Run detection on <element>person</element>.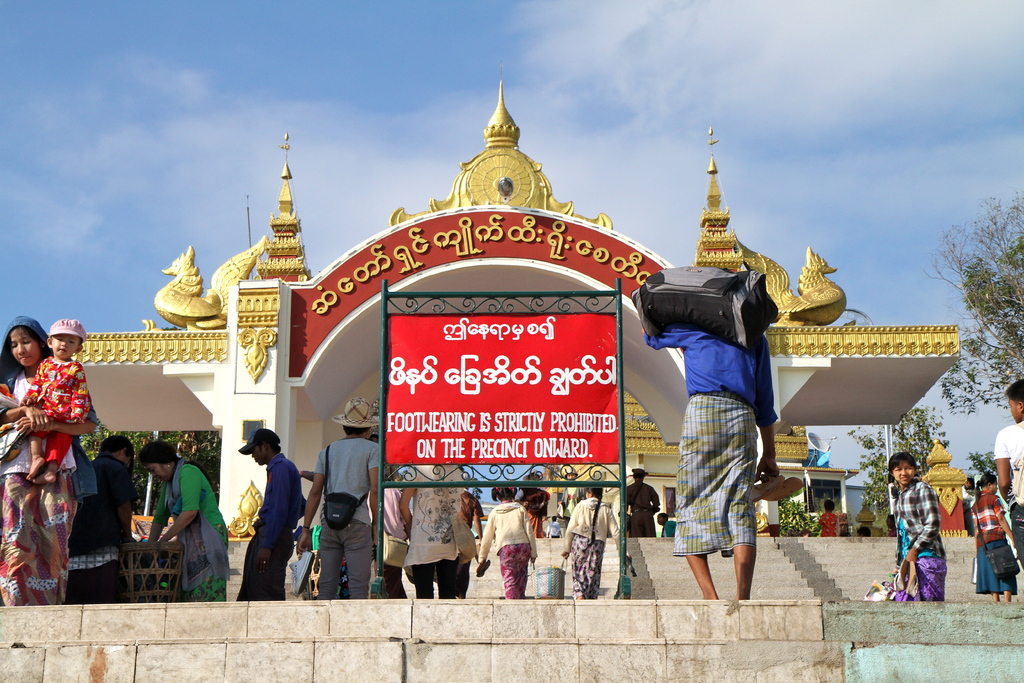
Result: <bbox>960, 475, 1012, 531</bbox>.
